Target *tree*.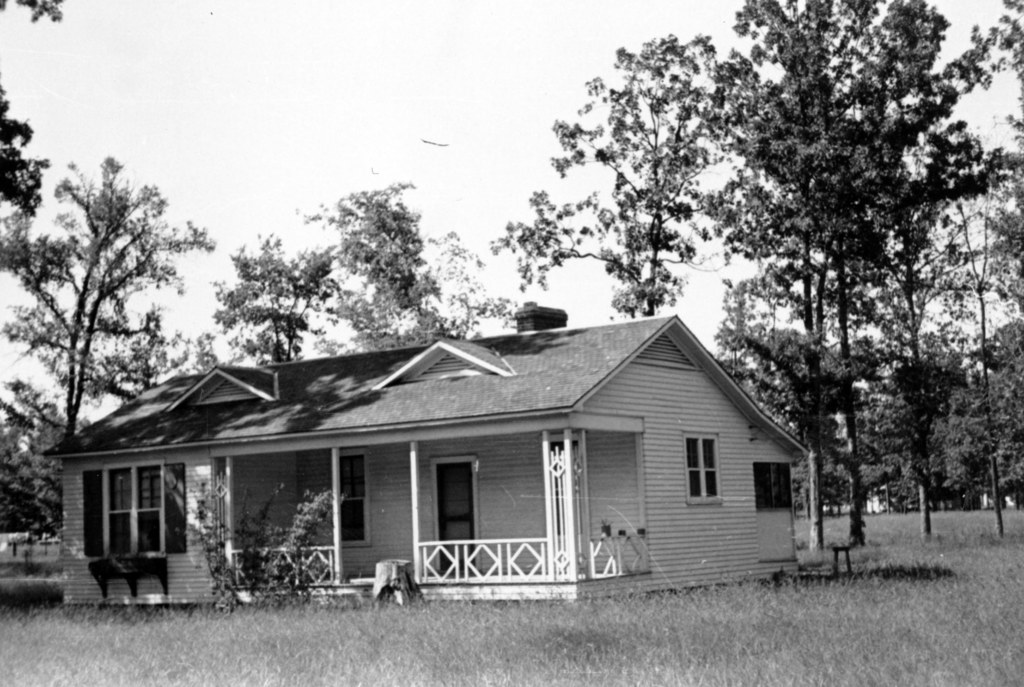
Target region: {"x1": 485, "y1": 37, "x2": 761, "y2": 335}.
